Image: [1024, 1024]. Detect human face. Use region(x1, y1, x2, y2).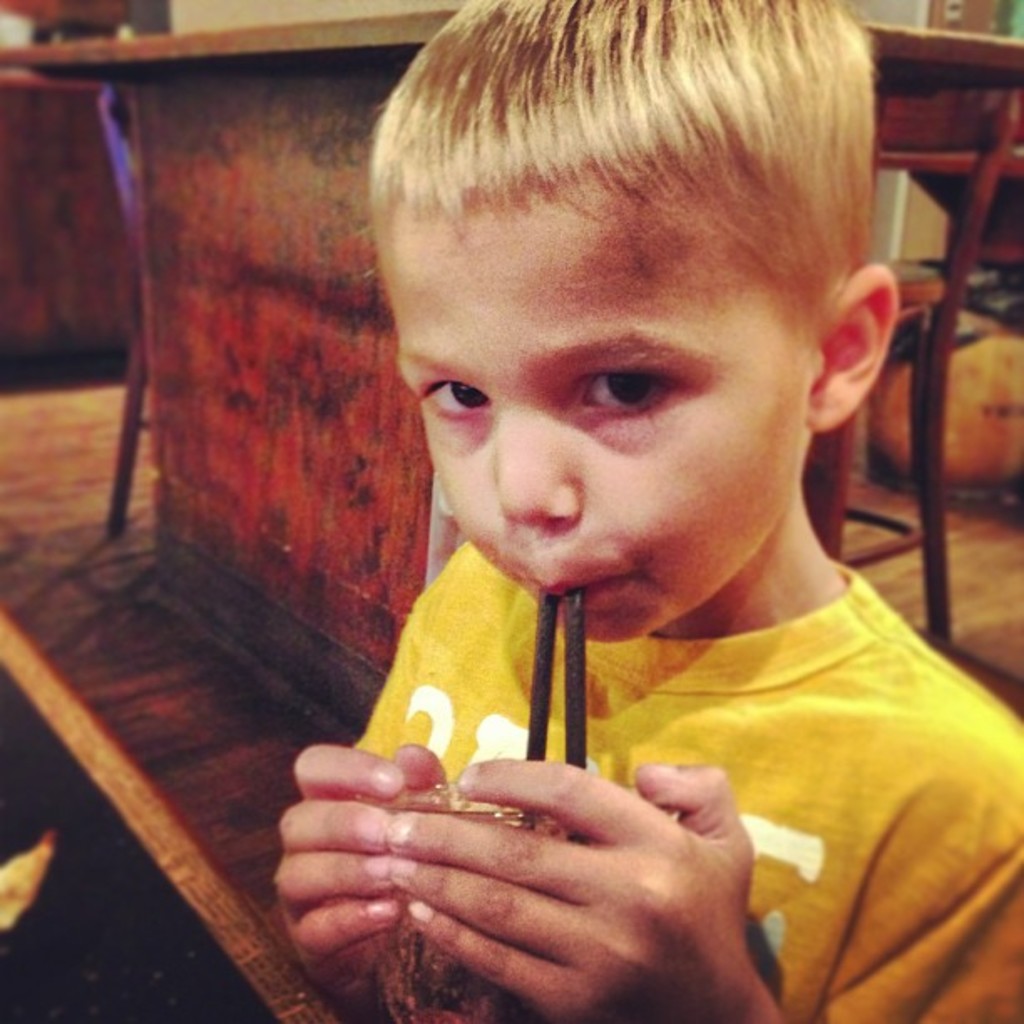
region(373, 202, 803, 649).
